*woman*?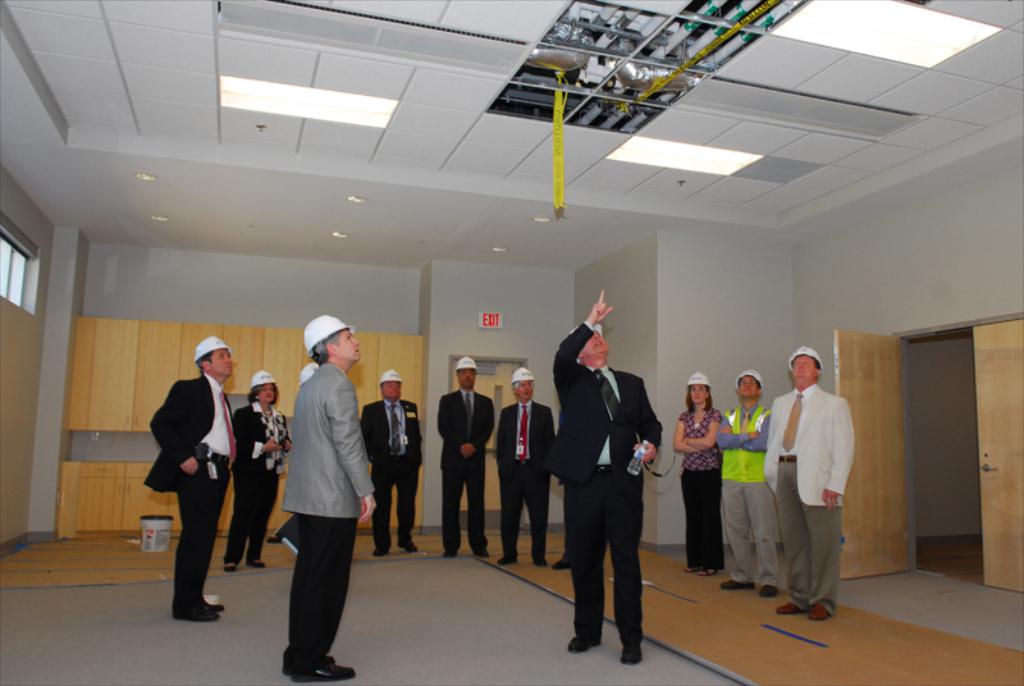
crop(682, 387, 737, 577)
